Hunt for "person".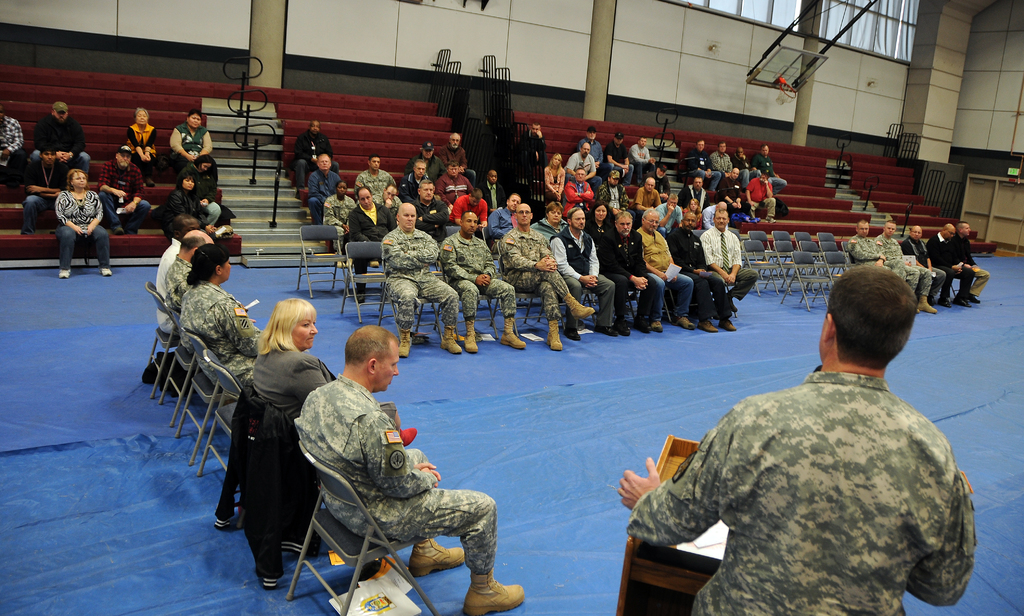
Hunted down at pyautogui.locateOnScreen(21, 145, 67, 234).
